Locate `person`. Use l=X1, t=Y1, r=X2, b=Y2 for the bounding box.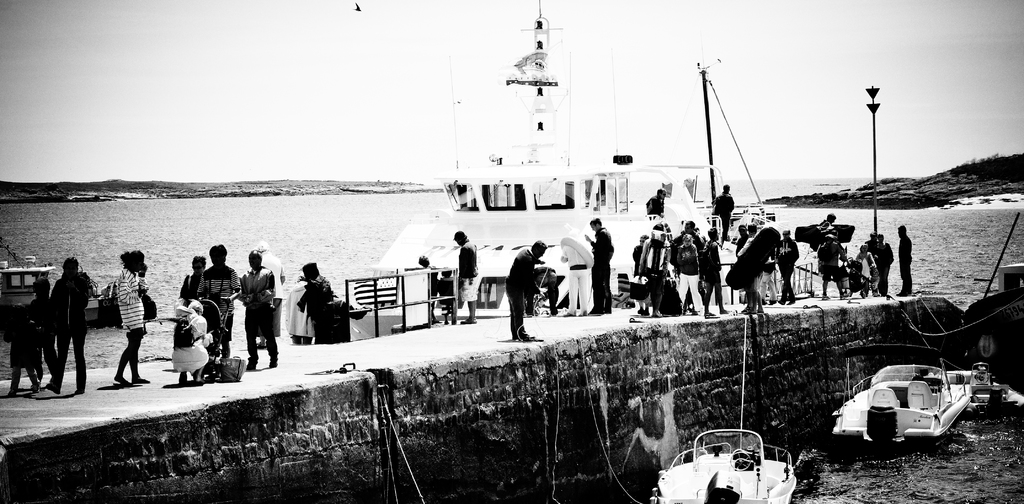
l=191, t=241, r=246, b=366.
